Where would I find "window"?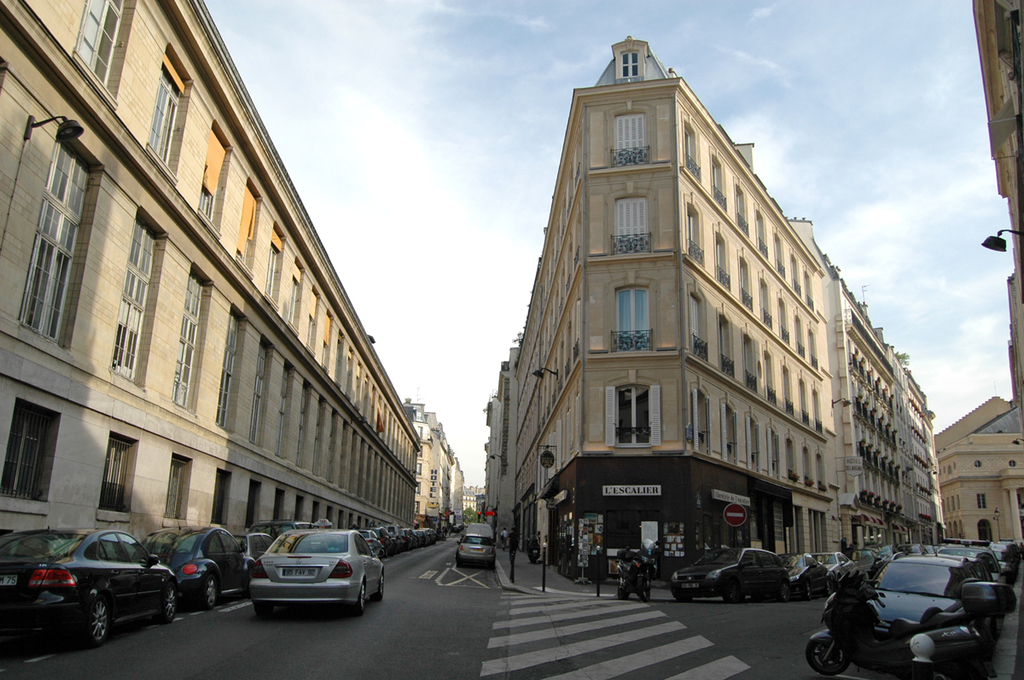
At select_region(272, 487, 284, 525).
